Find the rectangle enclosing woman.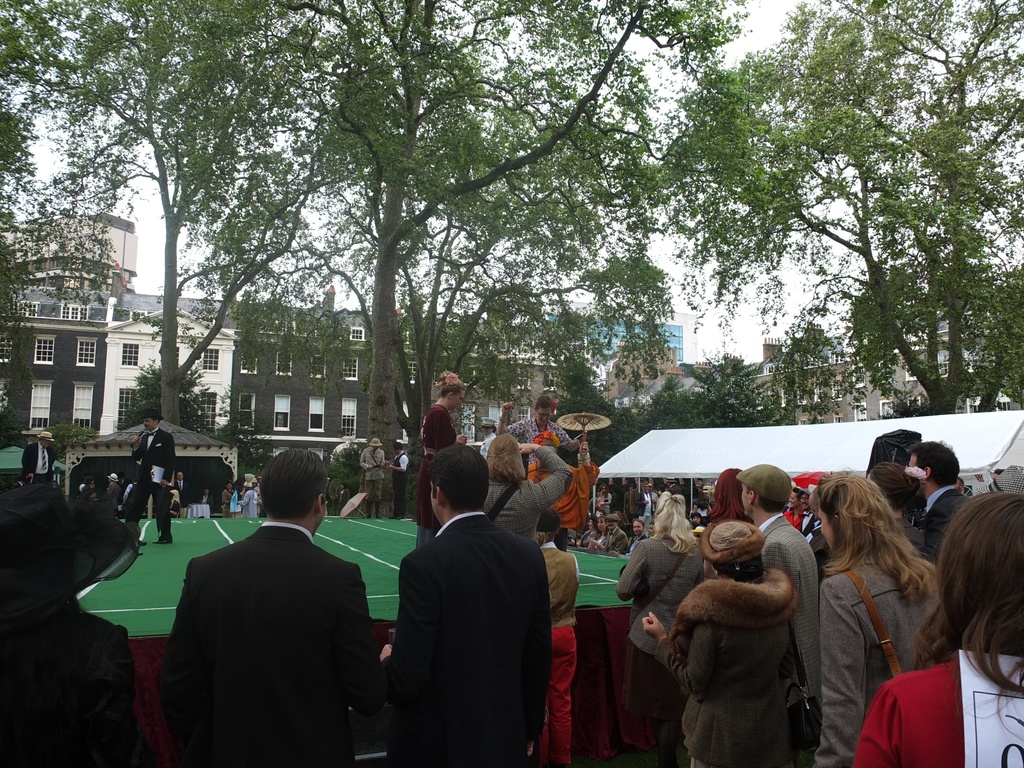
810,466,933,767.
